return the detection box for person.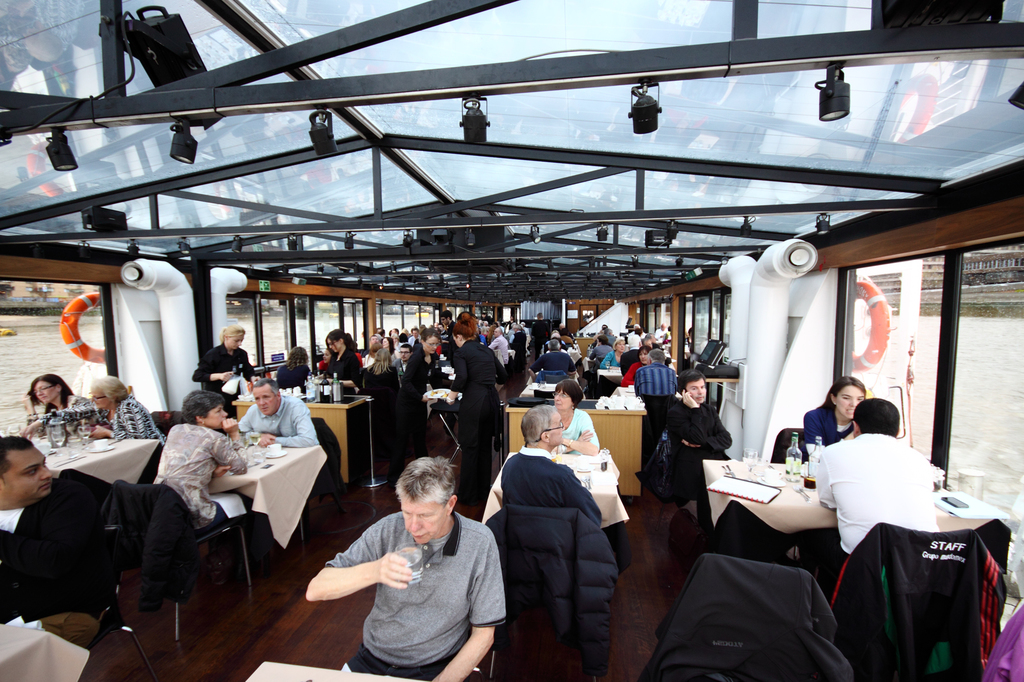
pyautogui.locateOnScreen(239, 381, 323, 457).
